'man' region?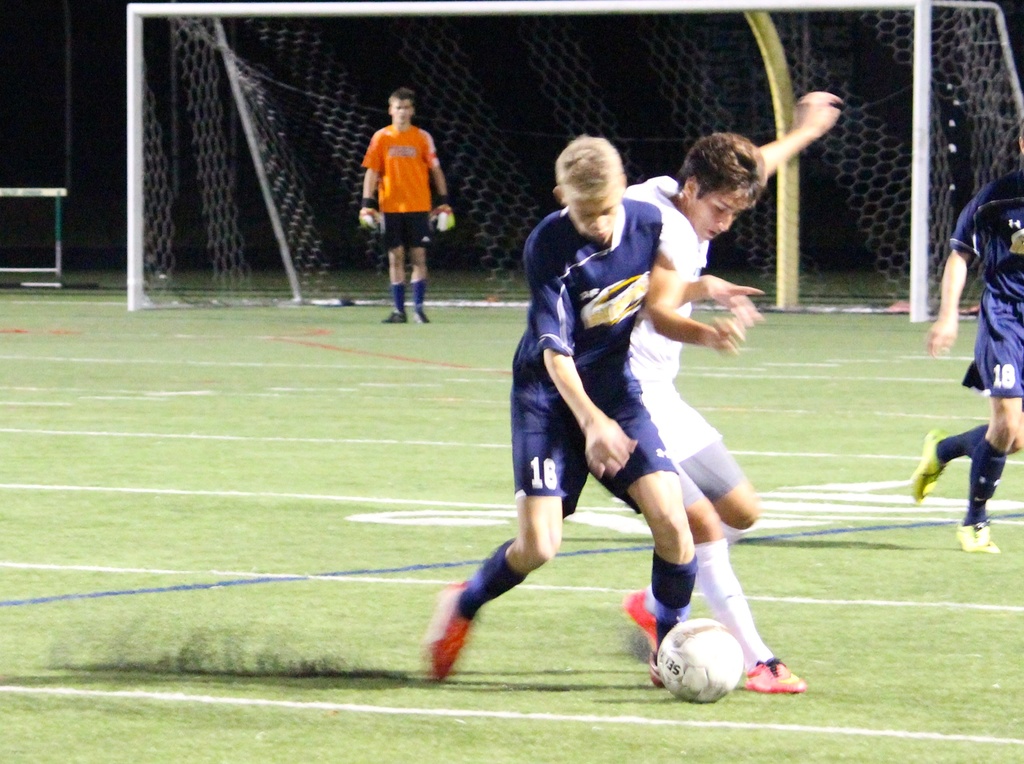
[415,135,767,692]
